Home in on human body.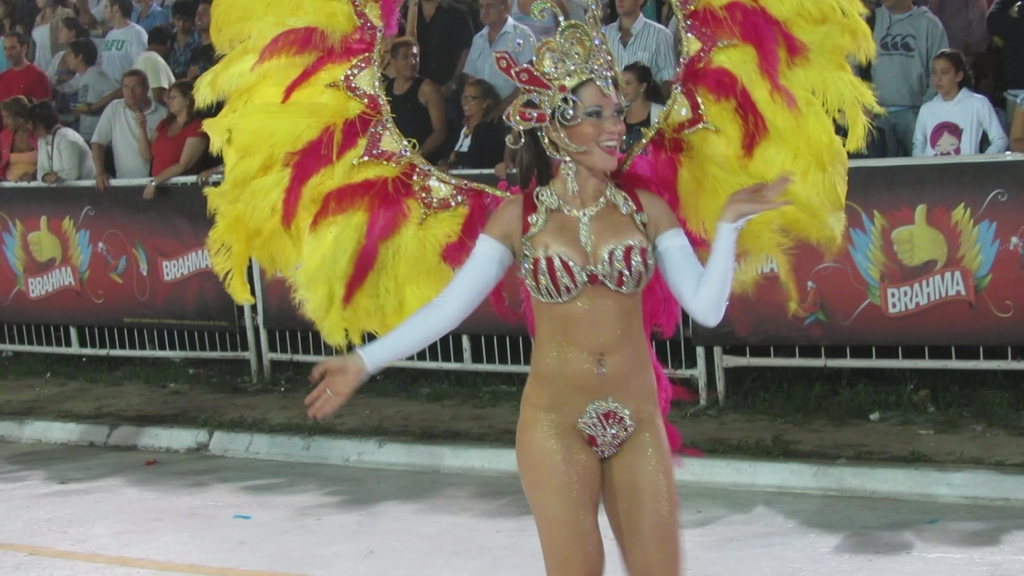
Homed in at [x1=621, y1=99, x2=663, y2=150].
